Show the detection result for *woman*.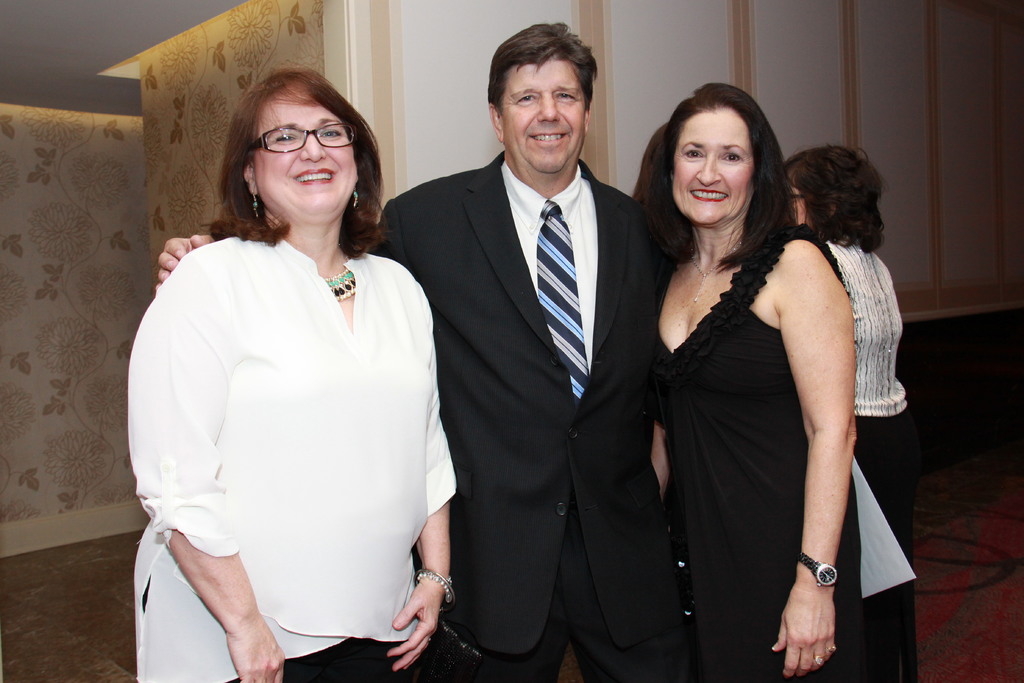
787,142,913,682.
